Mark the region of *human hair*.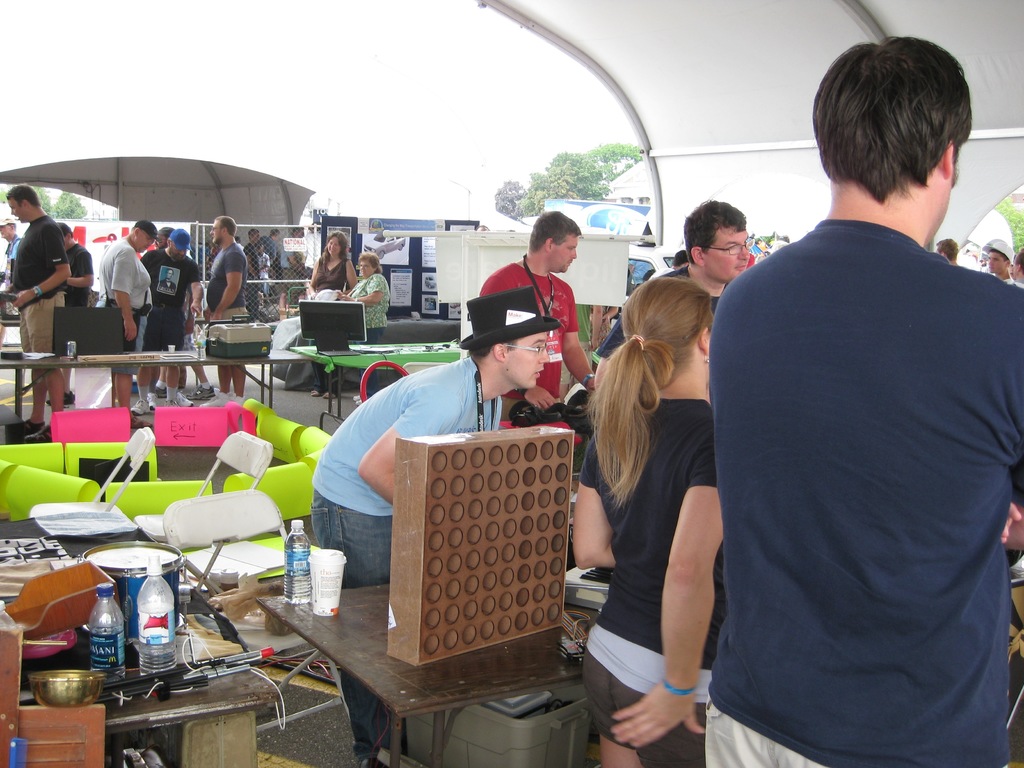
Region: bbox=[936, 237, 957, 259].
